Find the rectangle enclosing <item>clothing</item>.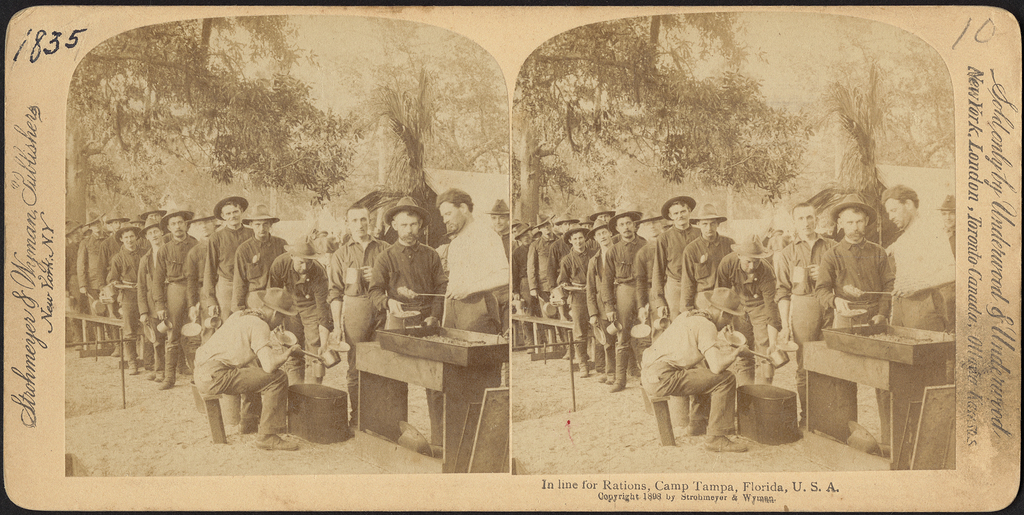
bbox=(213, 224, 289, 315).
